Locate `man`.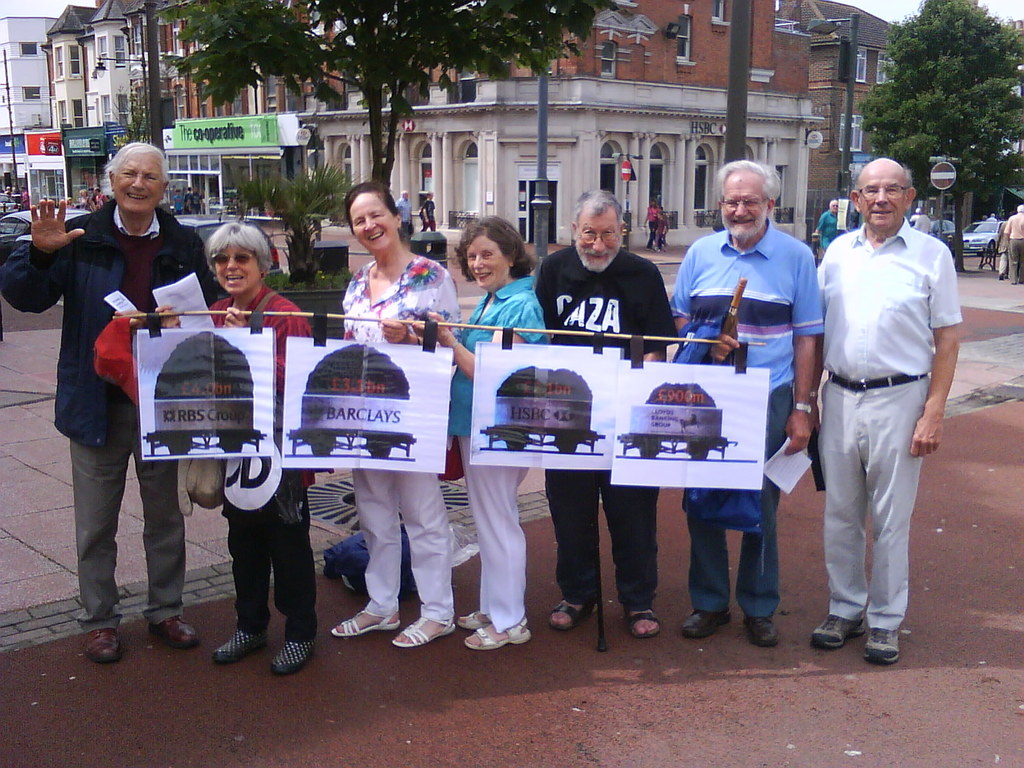
Bounding box: crop(530, 187, 679, 642).
